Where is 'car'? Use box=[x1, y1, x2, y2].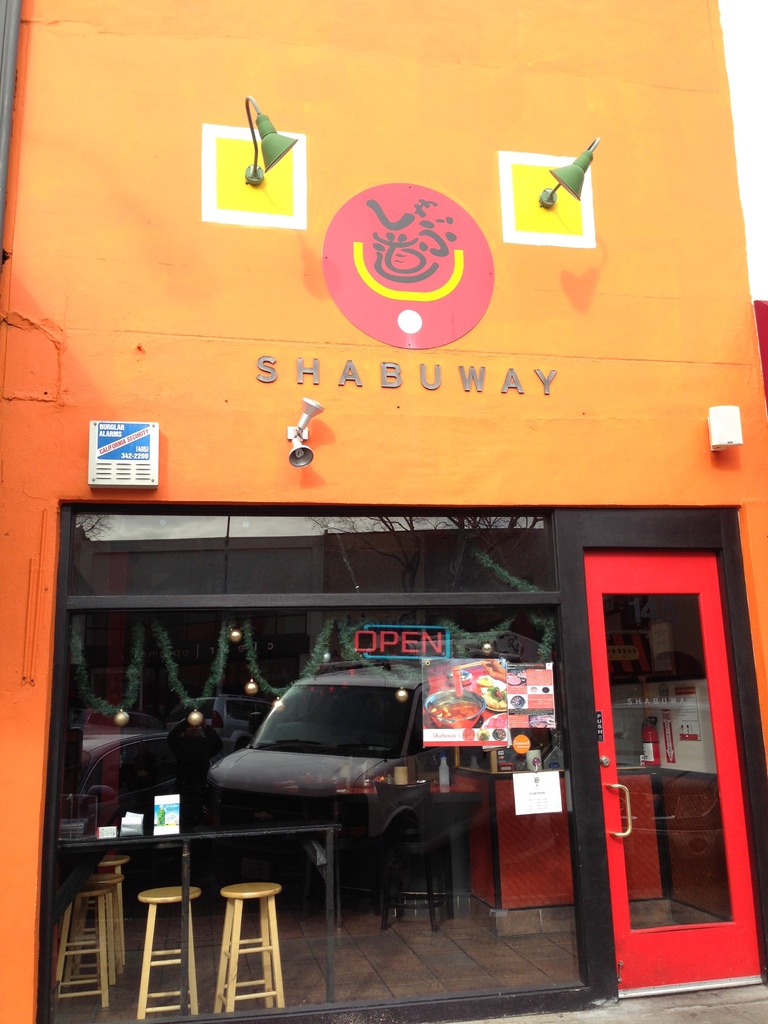
box=[192, 662, 493, 880].
